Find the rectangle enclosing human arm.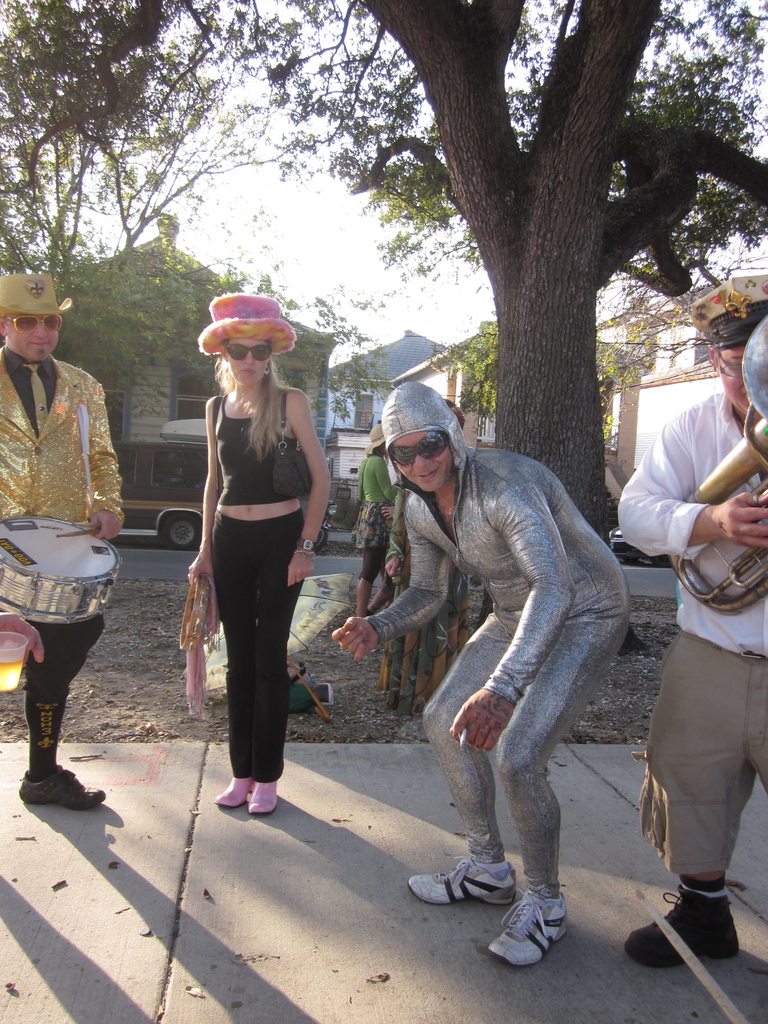
[left=188, top=401, right=220, bottom=582].
